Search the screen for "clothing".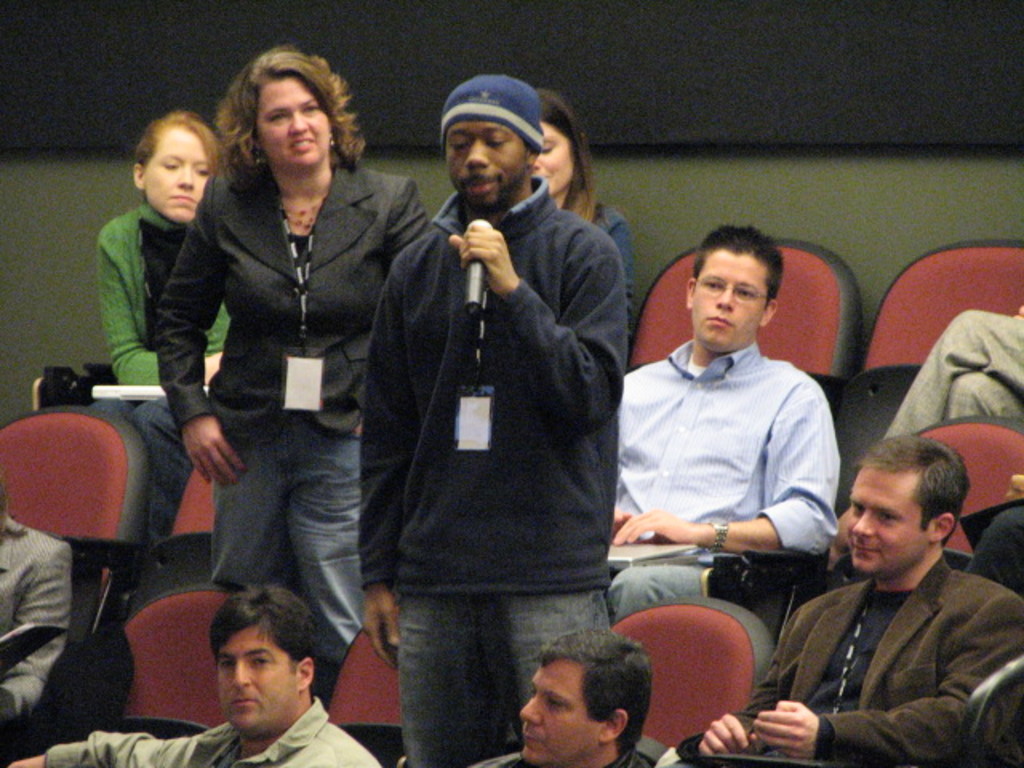
Found at (962, 493, 1021, 590).
